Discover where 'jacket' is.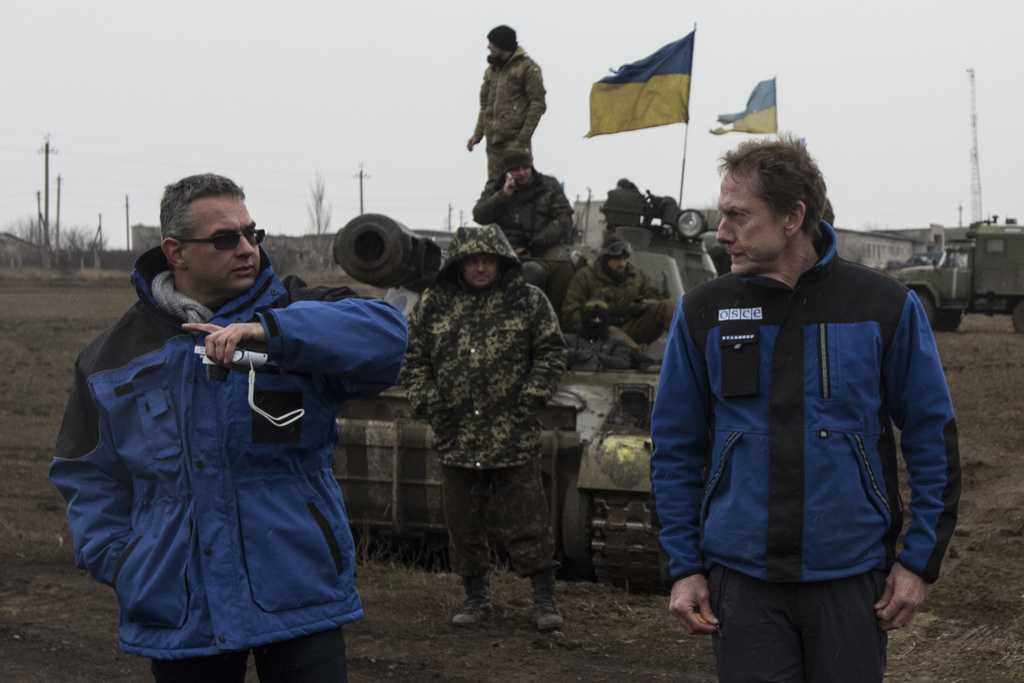
Discovered at (left=470, top=172, right=577, bottom=244).
